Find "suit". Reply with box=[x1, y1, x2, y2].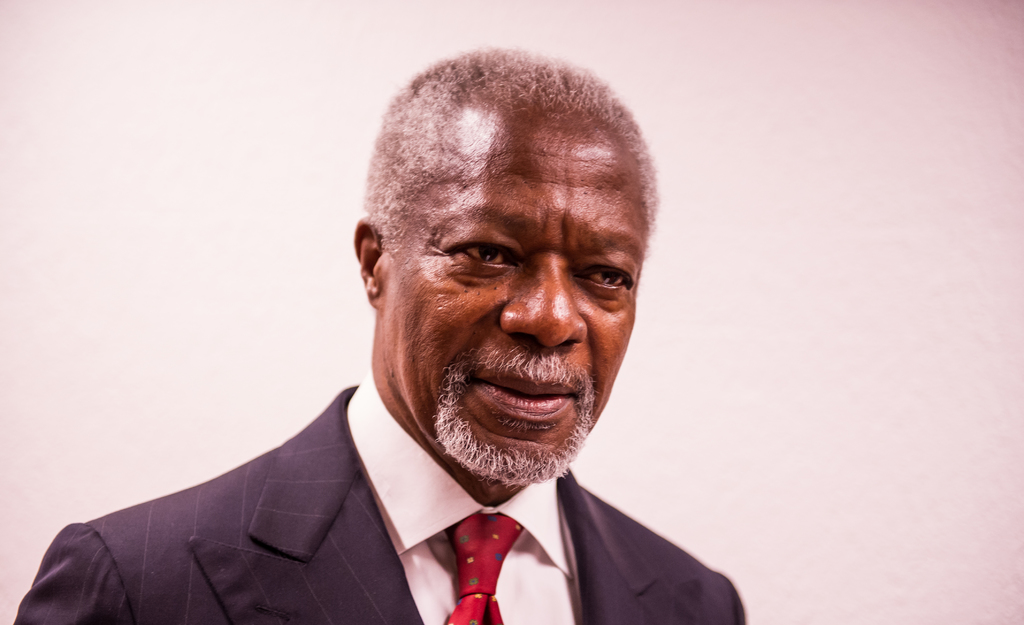
box=[0, 364, 668, 612].
